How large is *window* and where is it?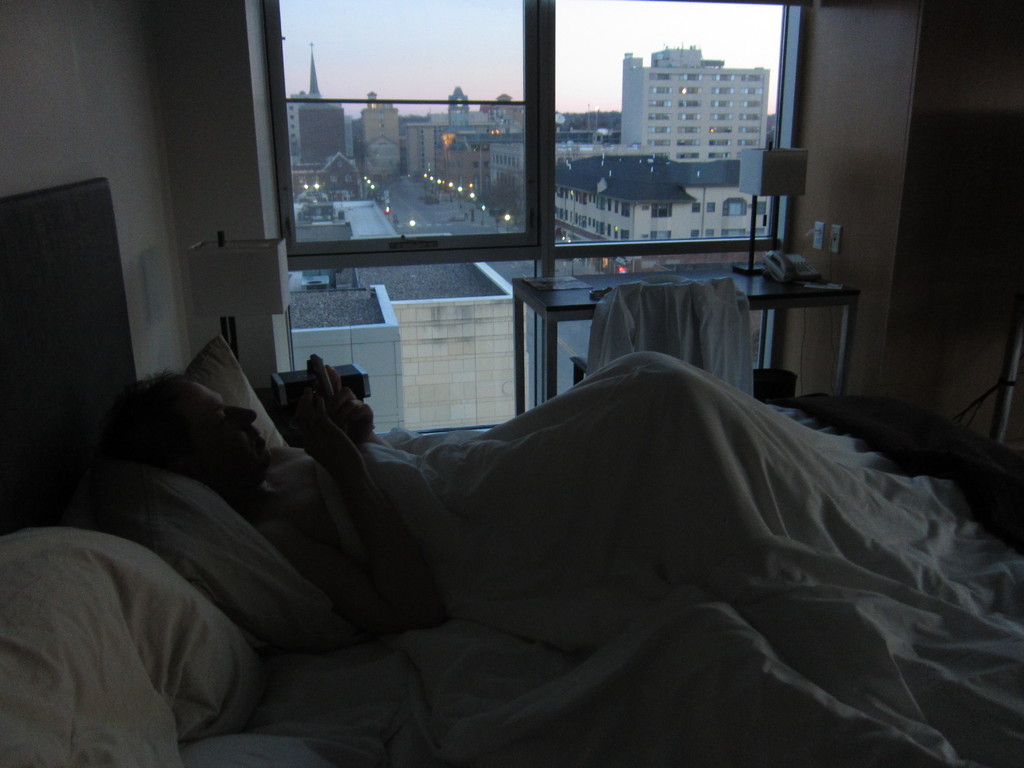
Bounding box: BBox(747, 104, 762, 106).
